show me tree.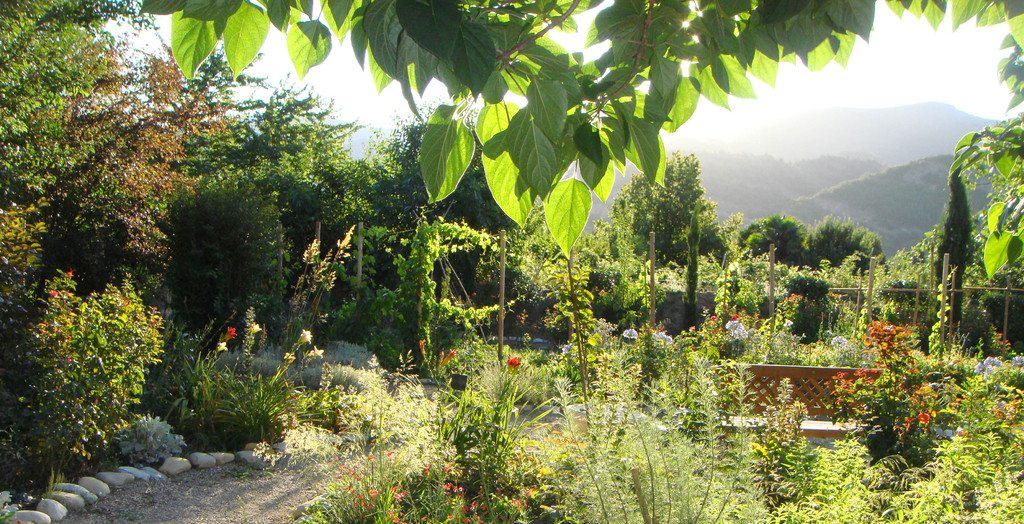
tree is here: box(932, 167, 976, 323).
